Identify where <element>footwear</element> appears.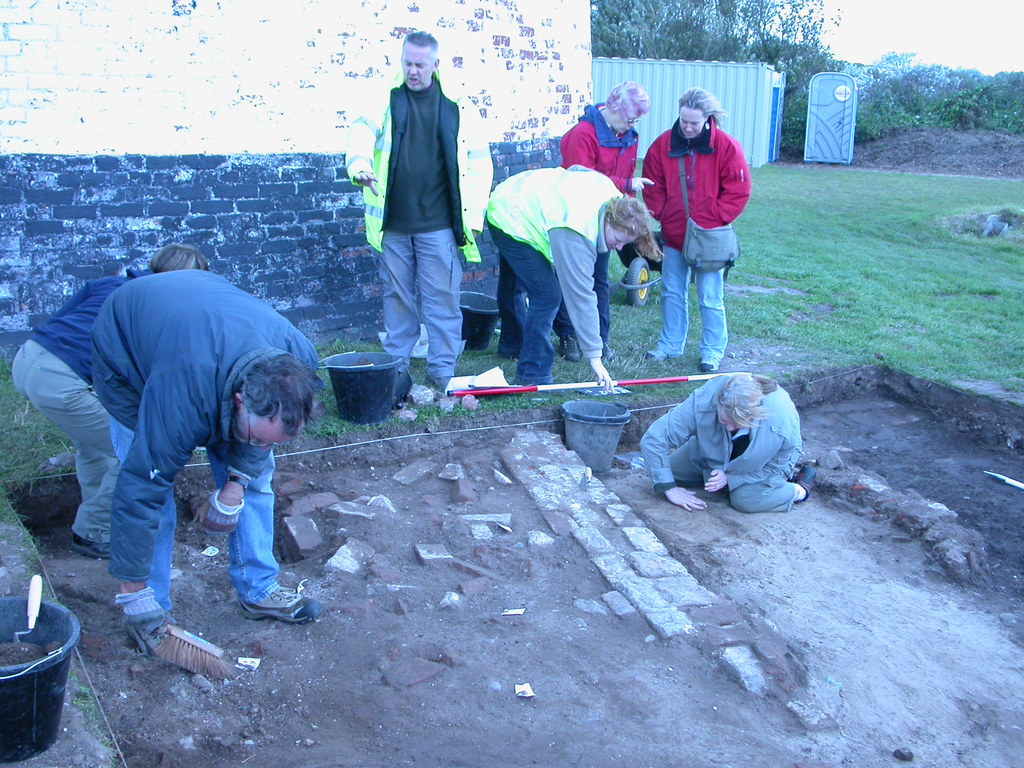
Appears at select_region(239, 586, 328, 627).
